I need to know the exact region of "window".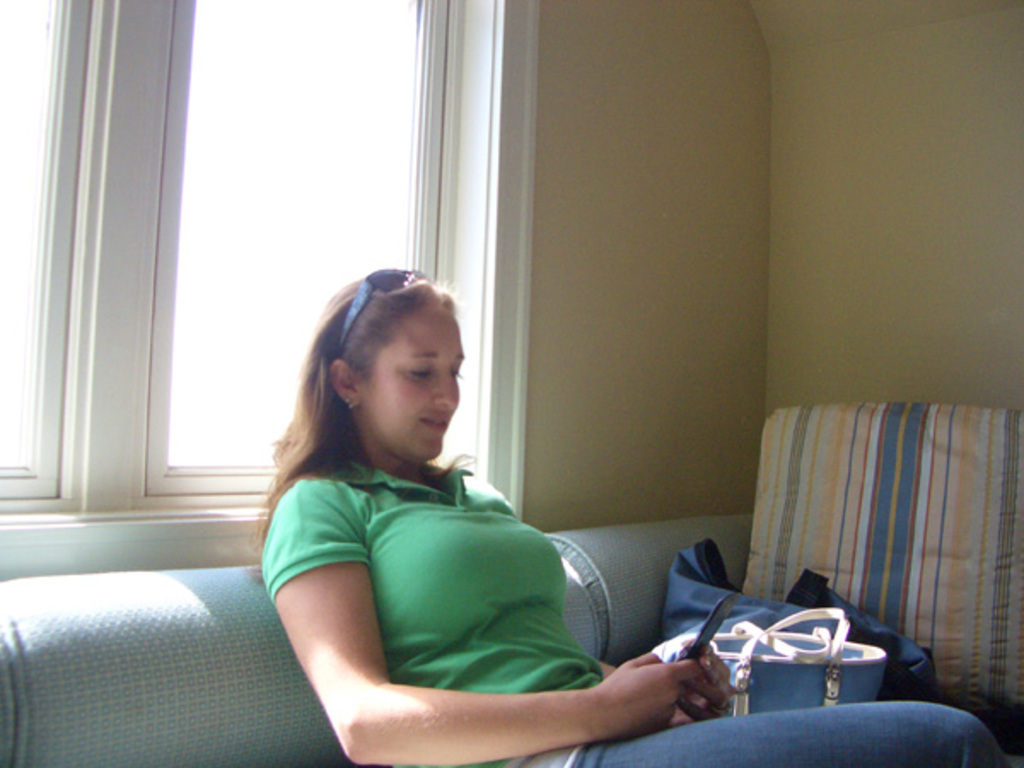
Region: bbox(0, 0, 527, 531).
